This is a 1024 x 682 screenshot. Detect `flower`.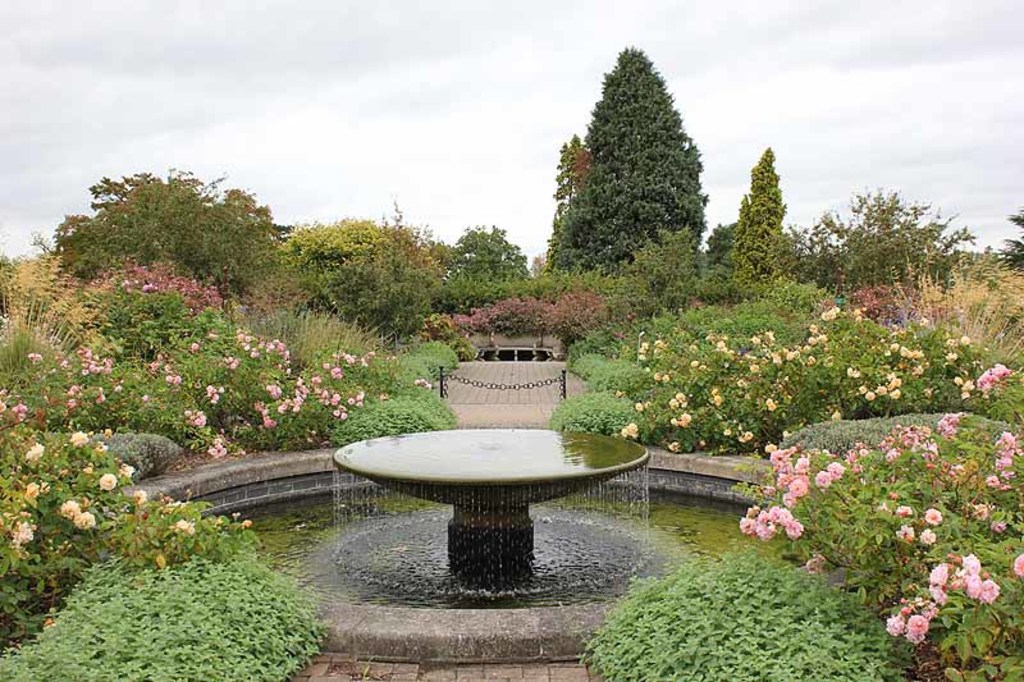
978:361:1012:399.
